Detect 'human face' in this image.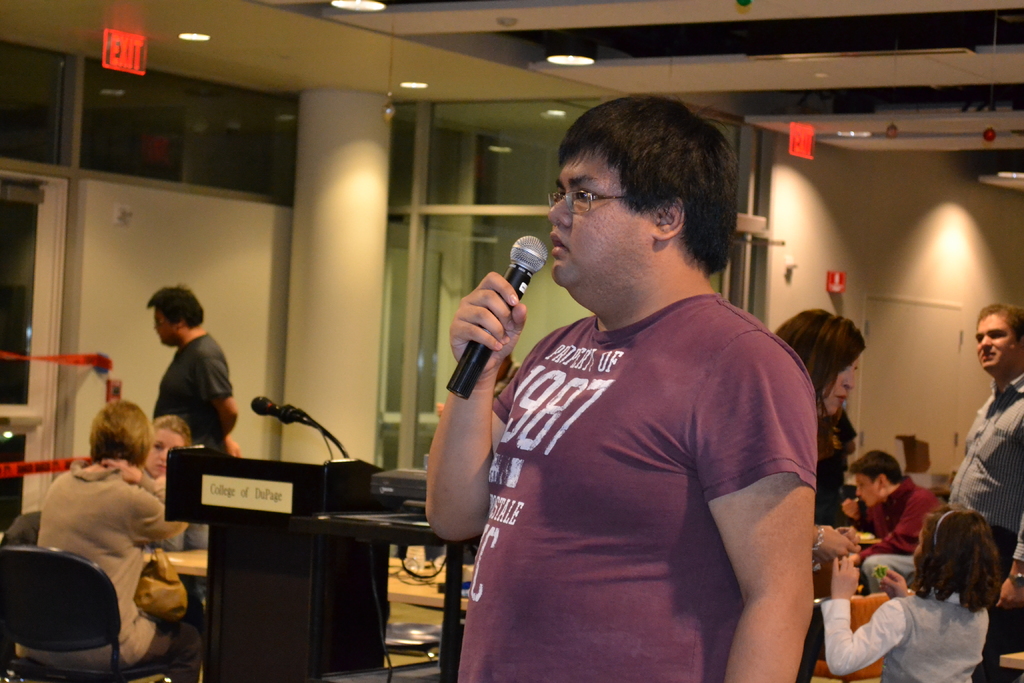
Detection: detection(550, 147, 656, 287).
